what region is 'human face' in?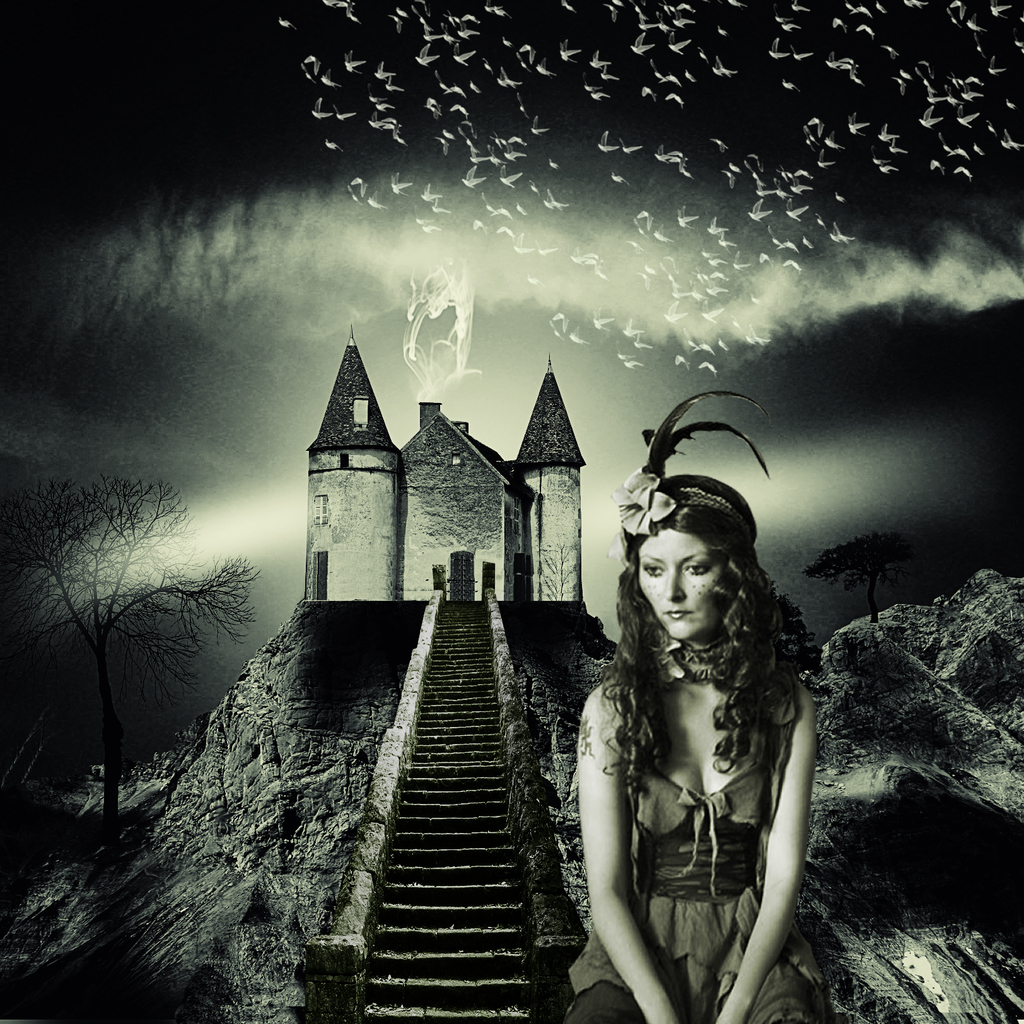
{"left": 633, "top": 524, "right": 720, "bottom": 648}.
